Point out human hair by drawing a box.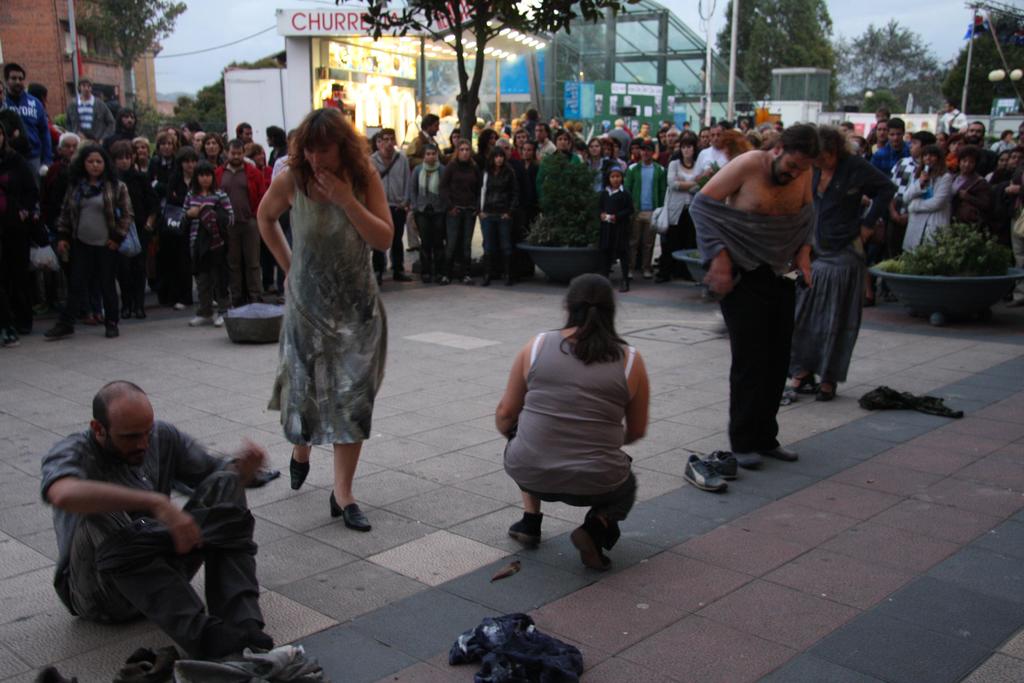
pyautogui.locateOnScreen(116, 106, 140, 131).
